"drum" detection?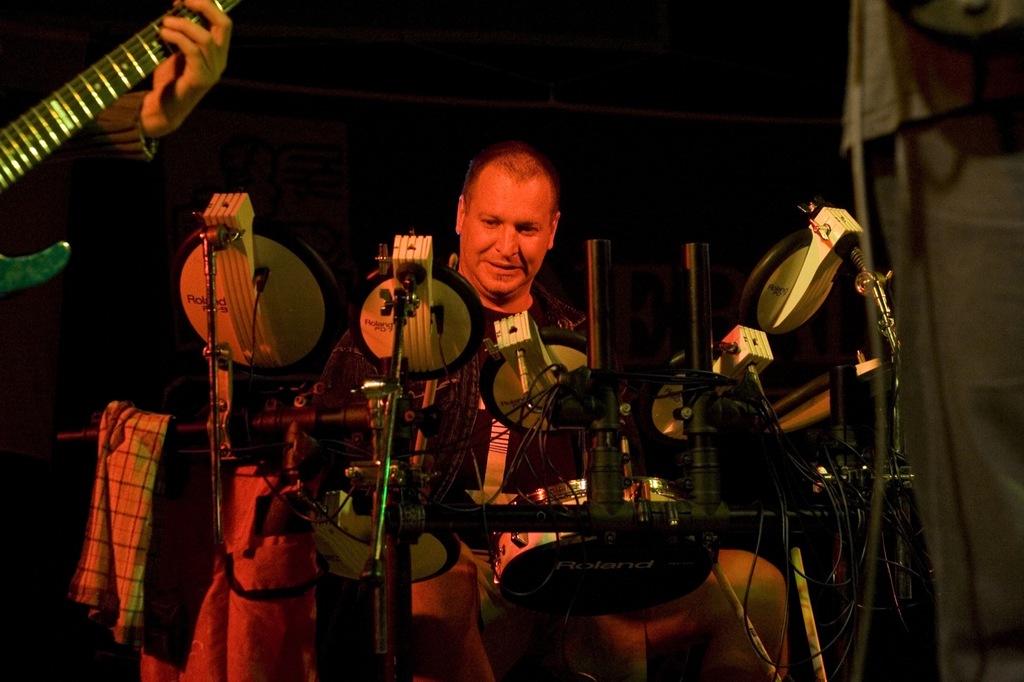
[left=173, top=213, right=334, bottom=377]
